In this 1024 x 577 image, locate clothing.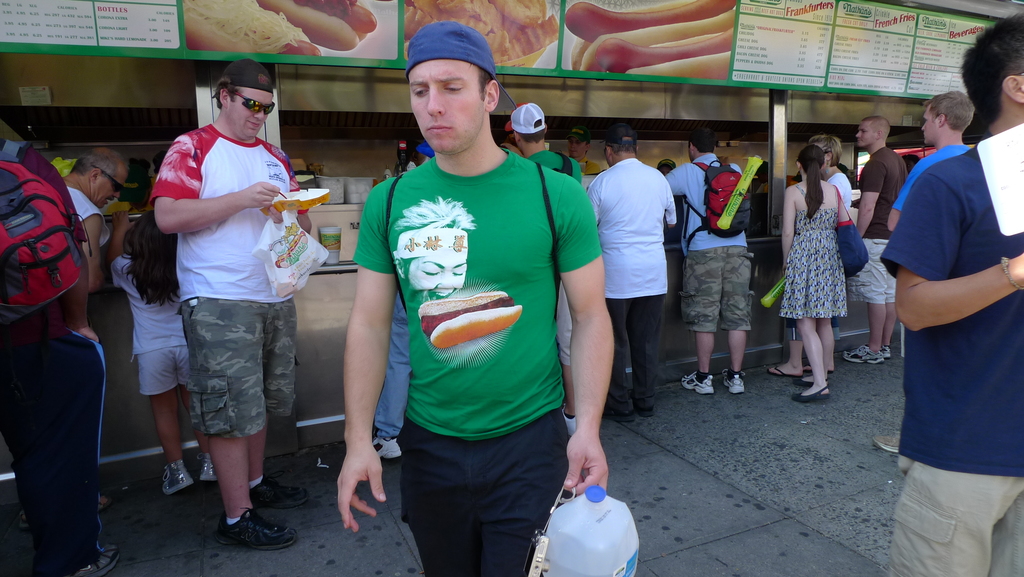
Bounding box: region(769, 185, 858, 307).
